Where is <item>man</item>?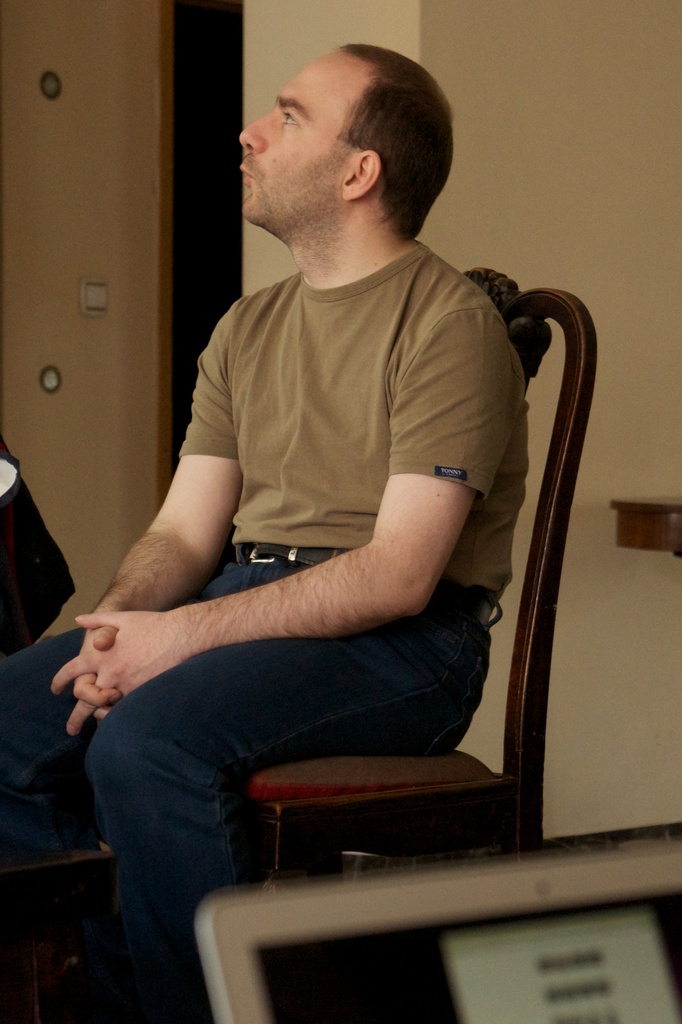
{"left": 77, "top": 70, "right": 592, "bottom": 926}.
